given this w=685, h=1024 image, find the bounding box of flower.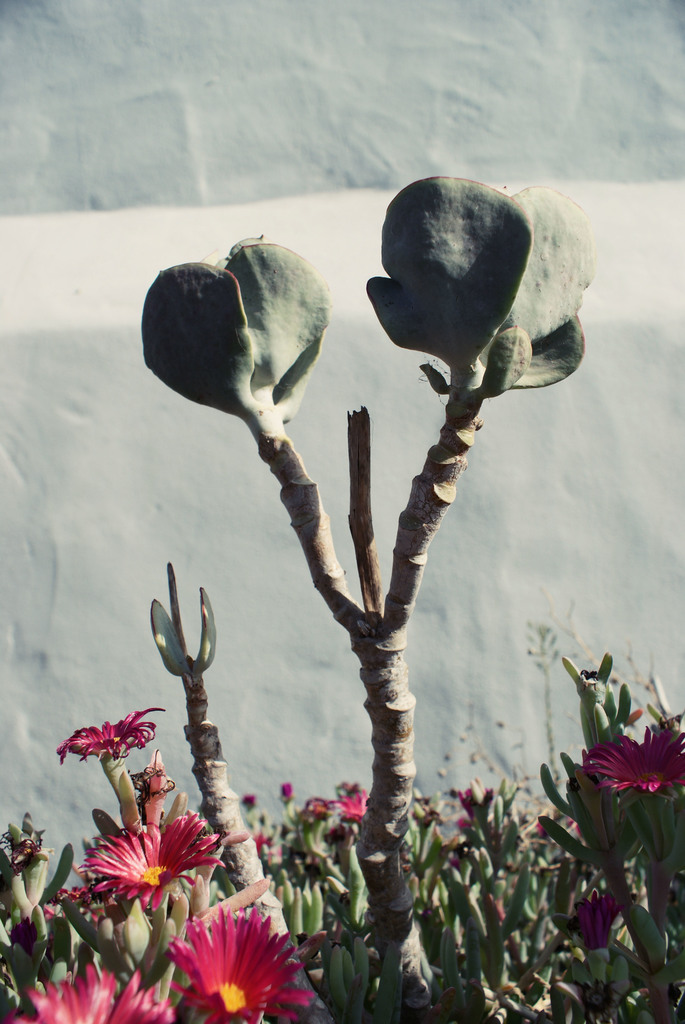
<region>332, 787, 388, 820</region>.
